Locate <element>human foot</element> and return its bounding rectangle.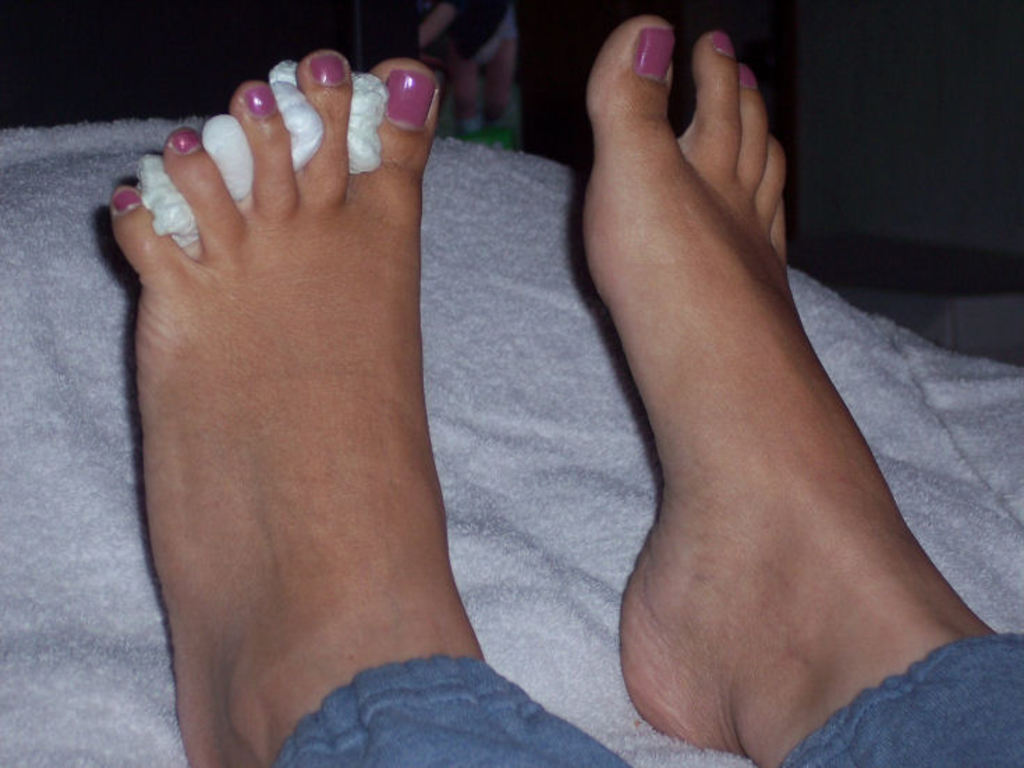
580/13/998/767.
